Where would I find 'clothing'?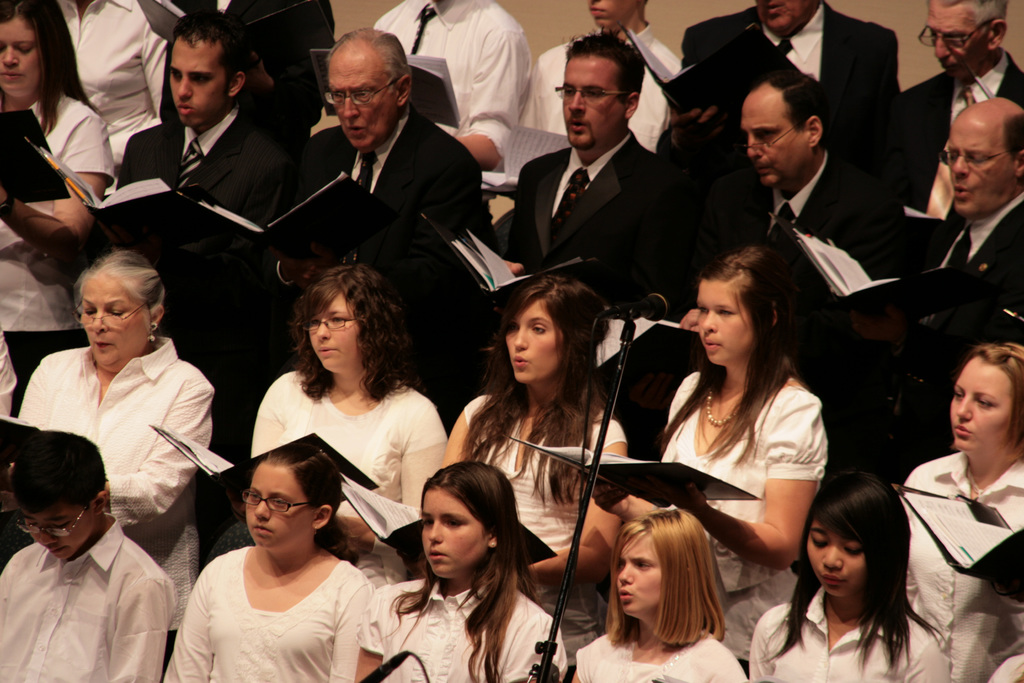
At <region>281, 103, 479, 375</region>.
